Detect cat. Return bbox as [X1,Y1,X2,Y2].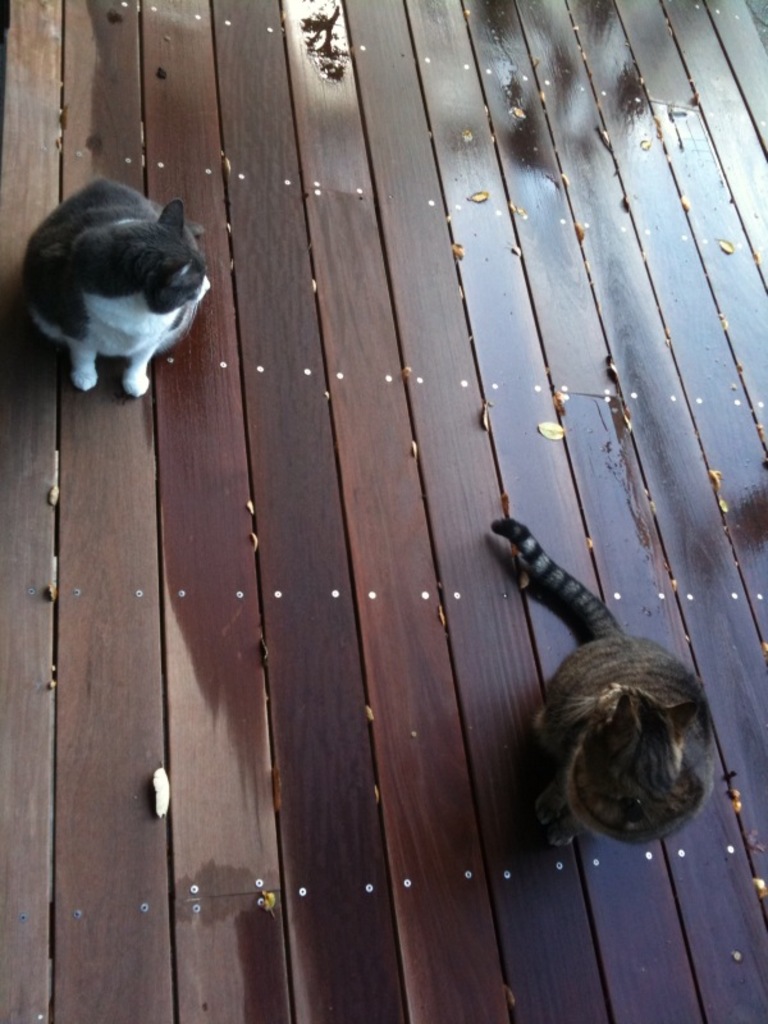
[17,178,214,393].
